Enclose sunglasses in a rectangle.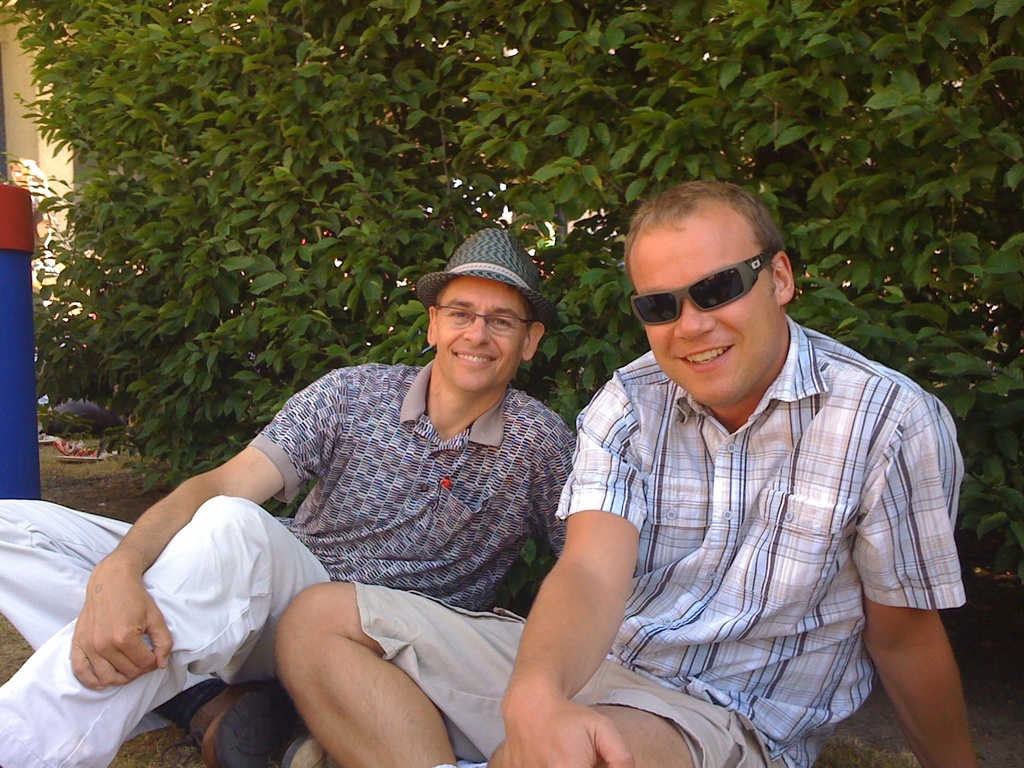
bbox=[630, 252, 779, 325].
